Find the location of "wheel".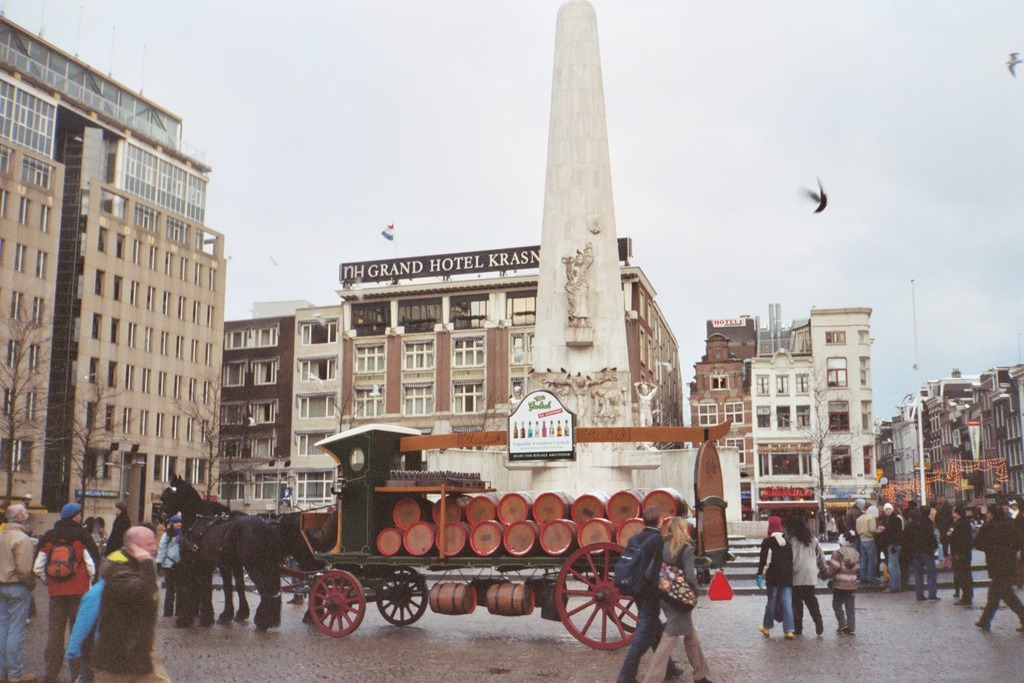
Location: [x1=309, y1=570, x2=366, y2=640].
